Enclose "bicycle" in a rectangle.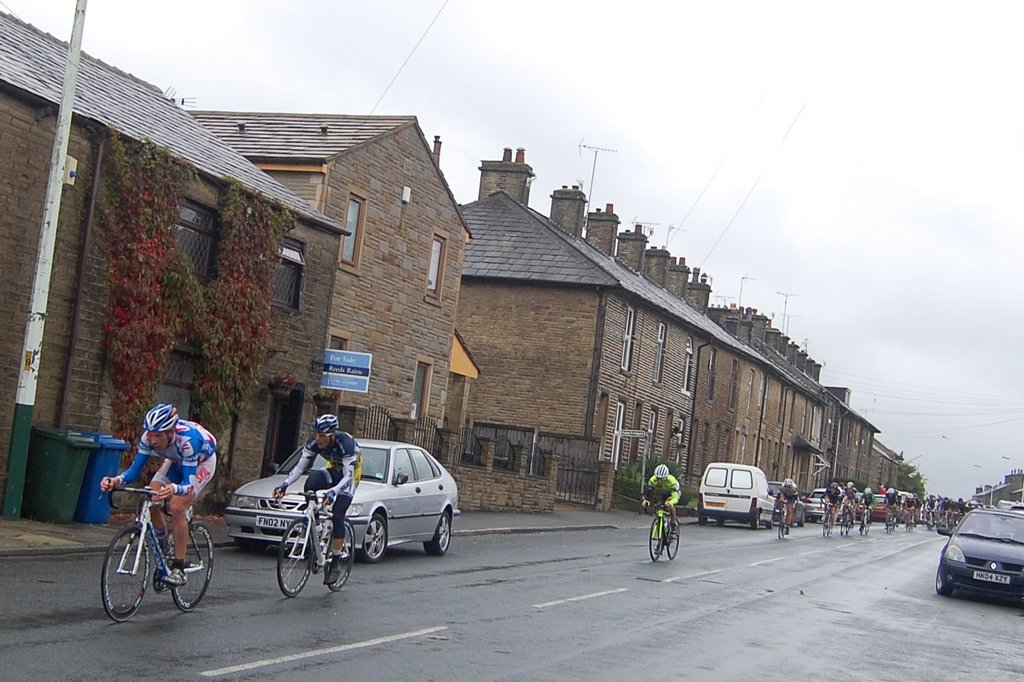
x1=838, y1=501, x2=849, y2=534.
